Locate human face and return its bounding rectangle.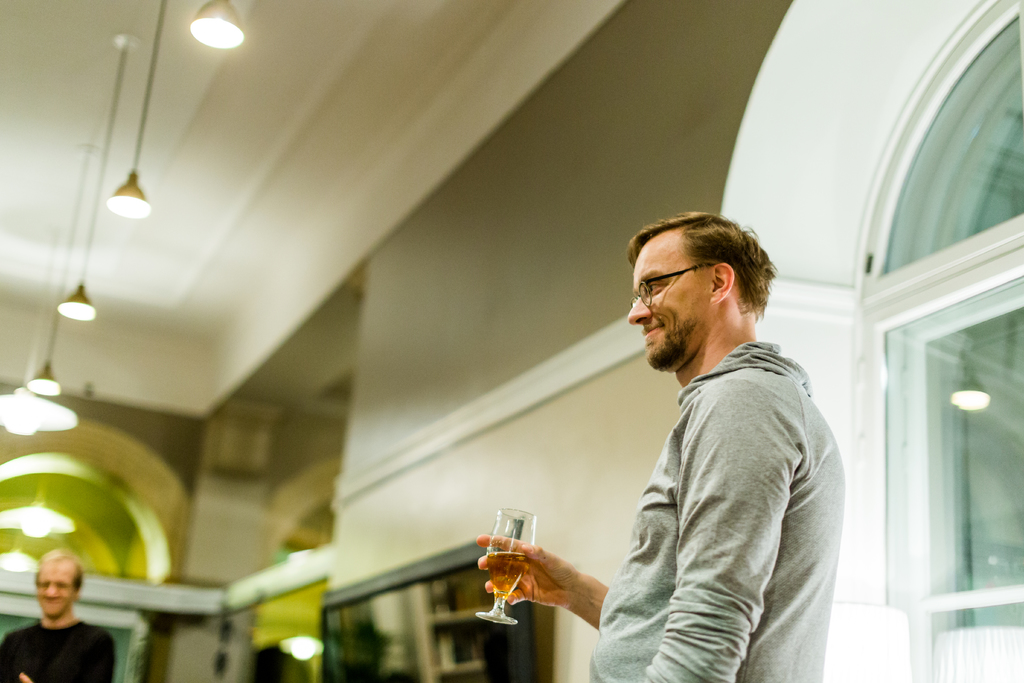
[x1=37, y1=563, x2=70, y2=617].
